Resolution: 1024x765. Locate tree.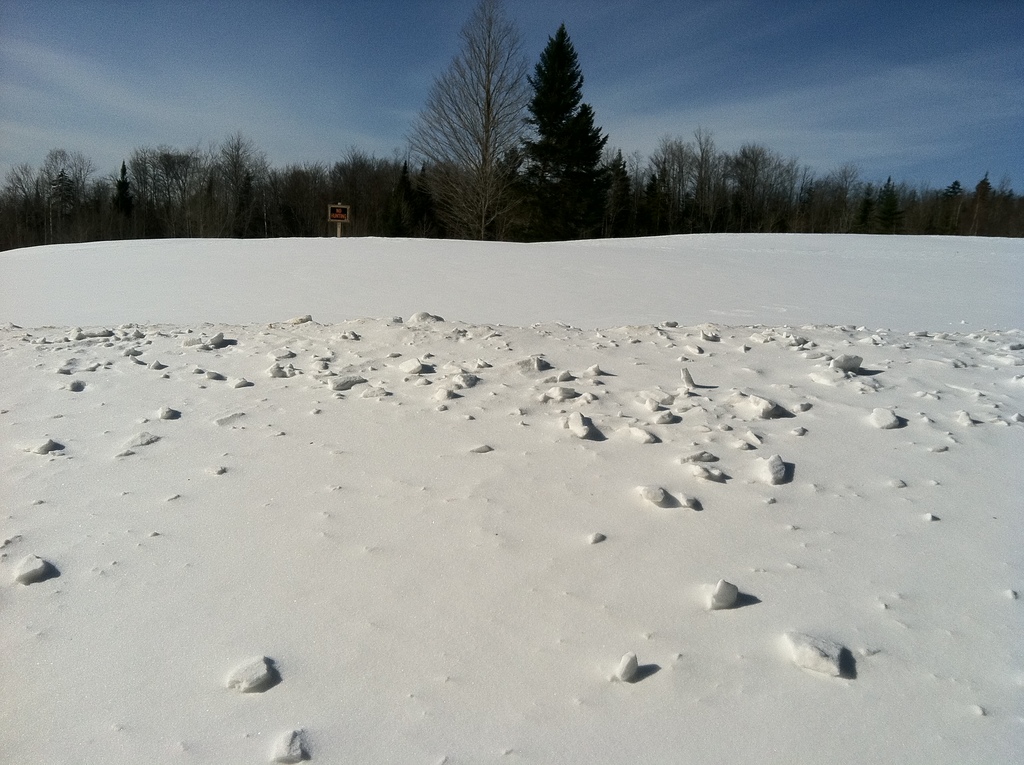
<bbox>1, 152, 89, 254</bbox>.
